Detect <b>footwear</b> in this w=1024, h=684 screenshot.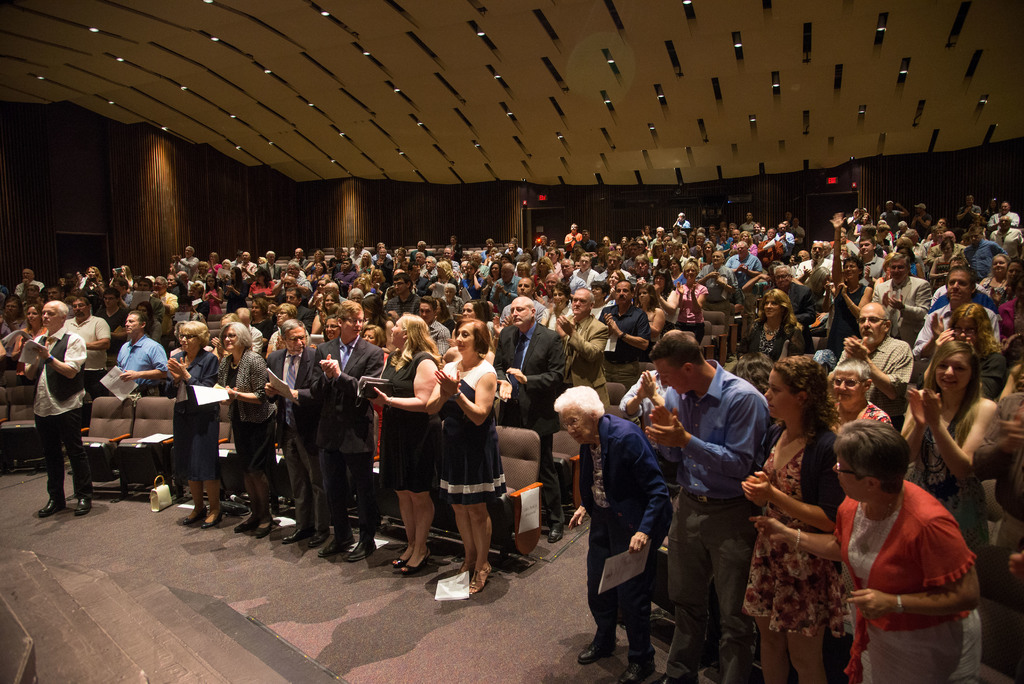
Detection: (left=655, top=672, right=694, bottom=683).
